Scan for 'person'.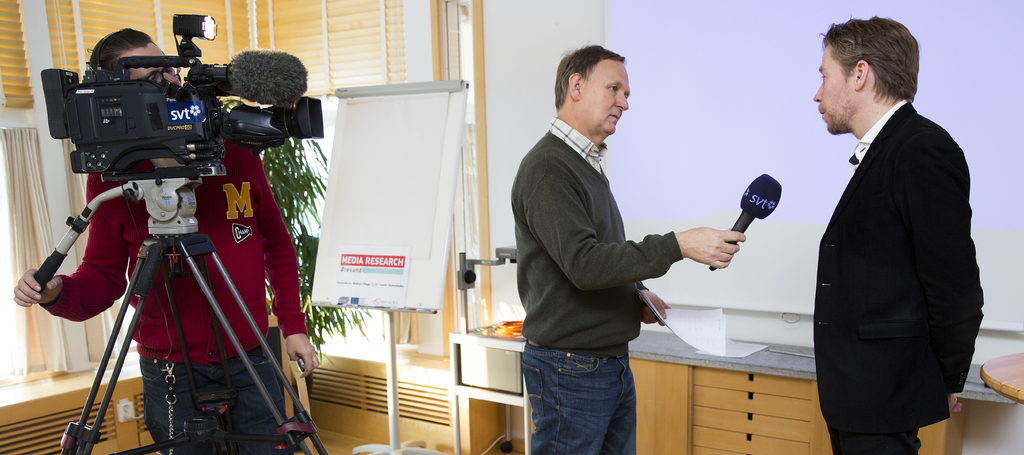
Scan result: (814, 16, 990, 454).
